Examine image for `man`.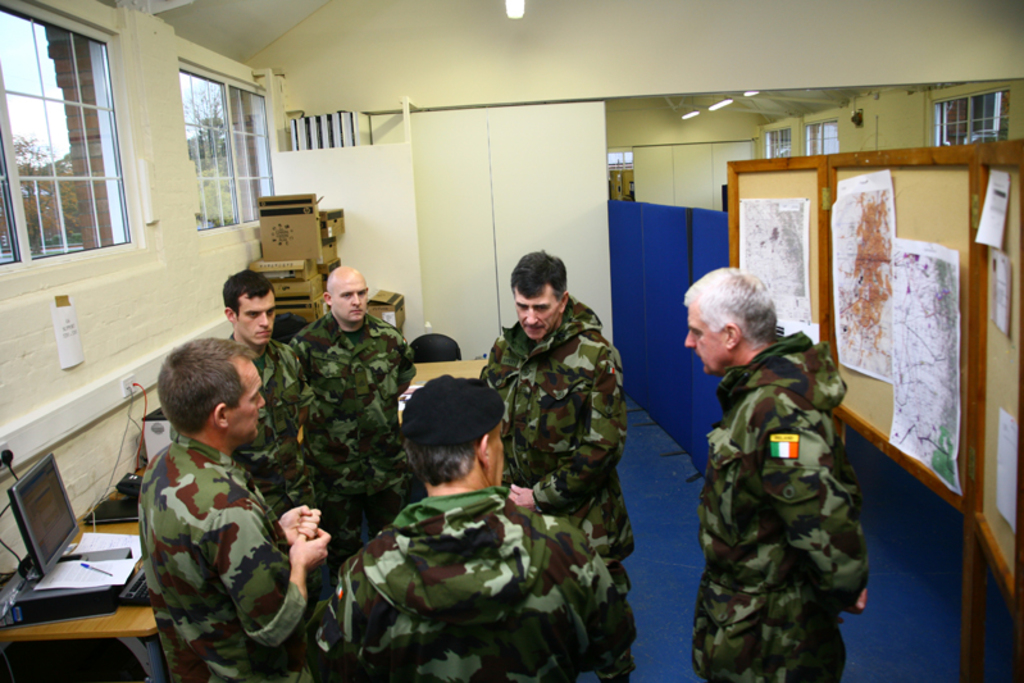
Examination result: (x1=132, y1=333, x2=333, y2=682).
